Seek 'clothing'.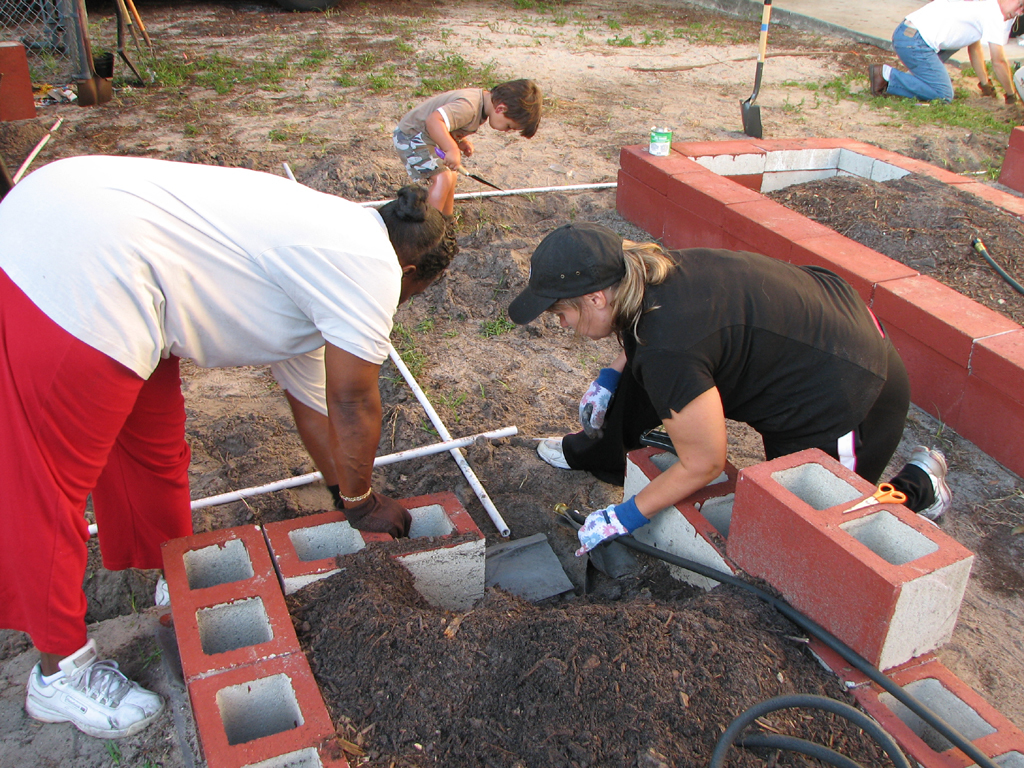
BBox(389, 88, 486, 182).
